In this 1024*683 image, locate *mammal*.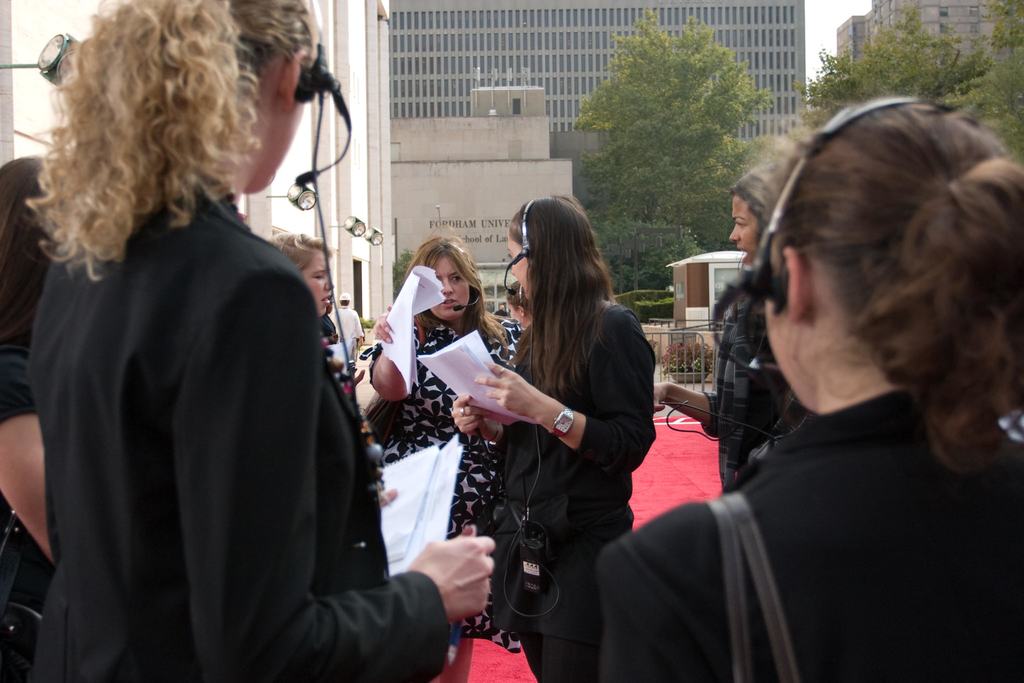
Bounding box: BBox(0, 144, 63, 681).
